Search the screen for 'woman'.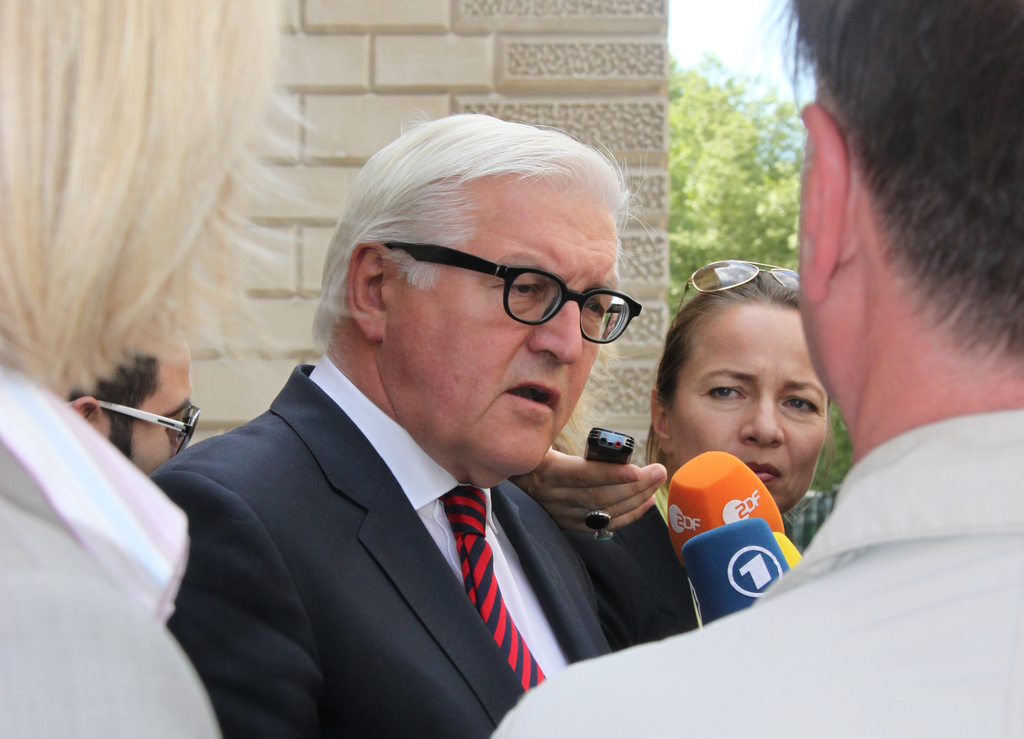
Found at Rect(580, 266, 839, 660).
